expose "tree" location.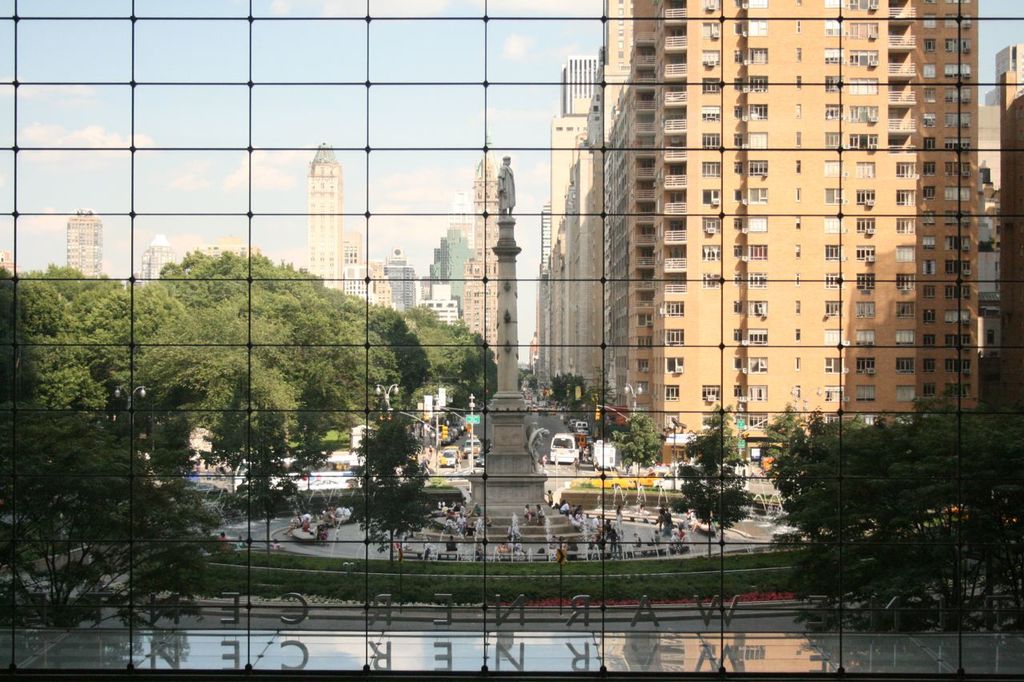
Exposed at region(449, 322, 499, 408).
